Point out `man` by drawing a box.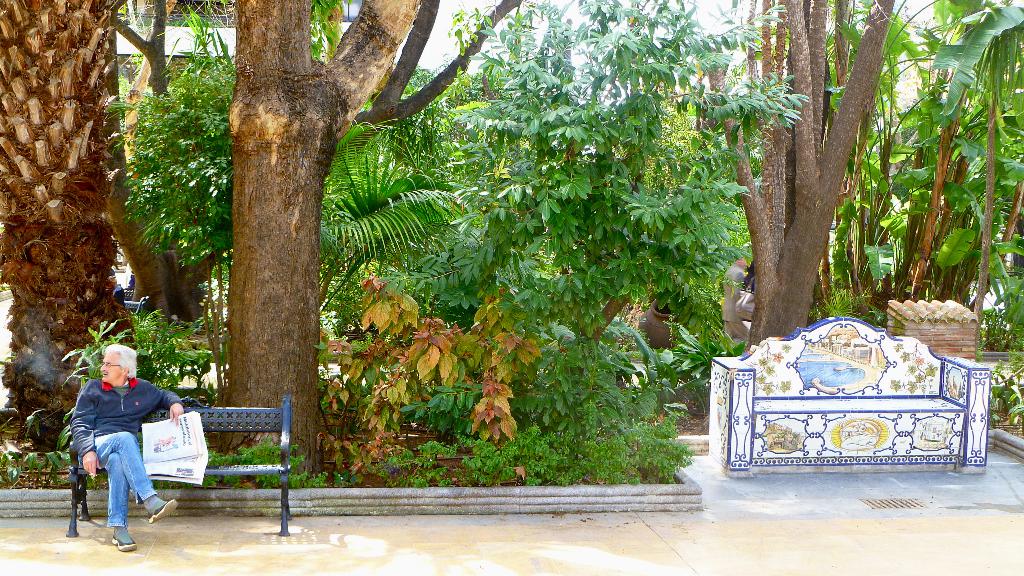
locate(61, 344, 182, 538).
